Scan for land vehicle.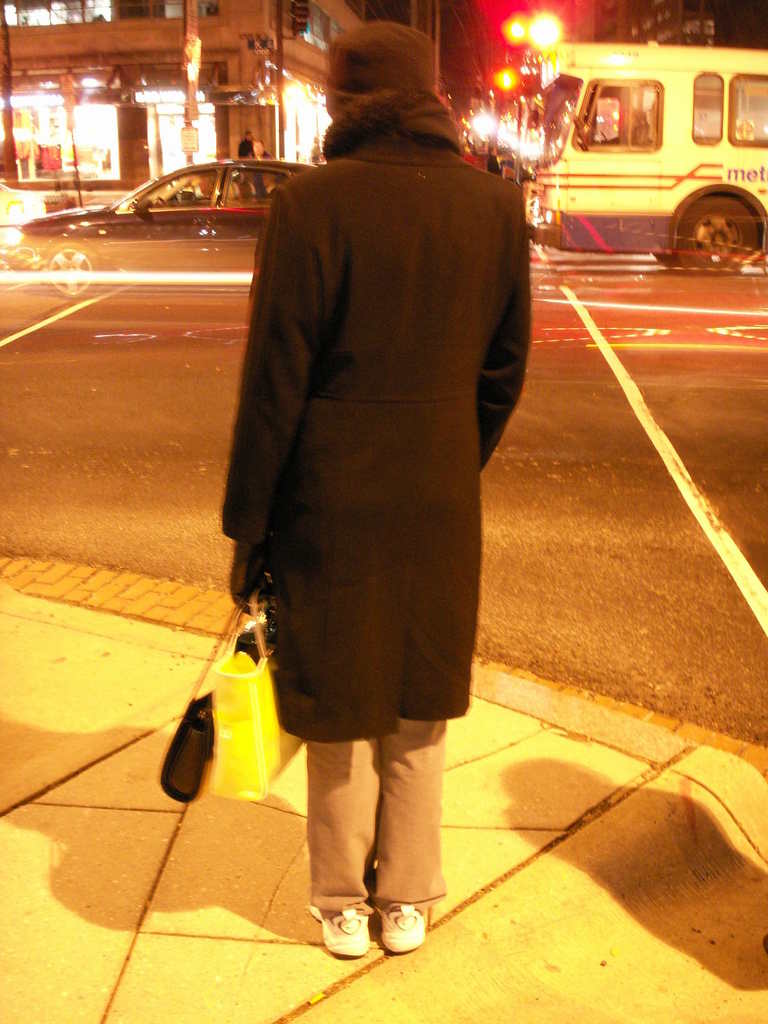
Scan result: 513 31 763 259.
